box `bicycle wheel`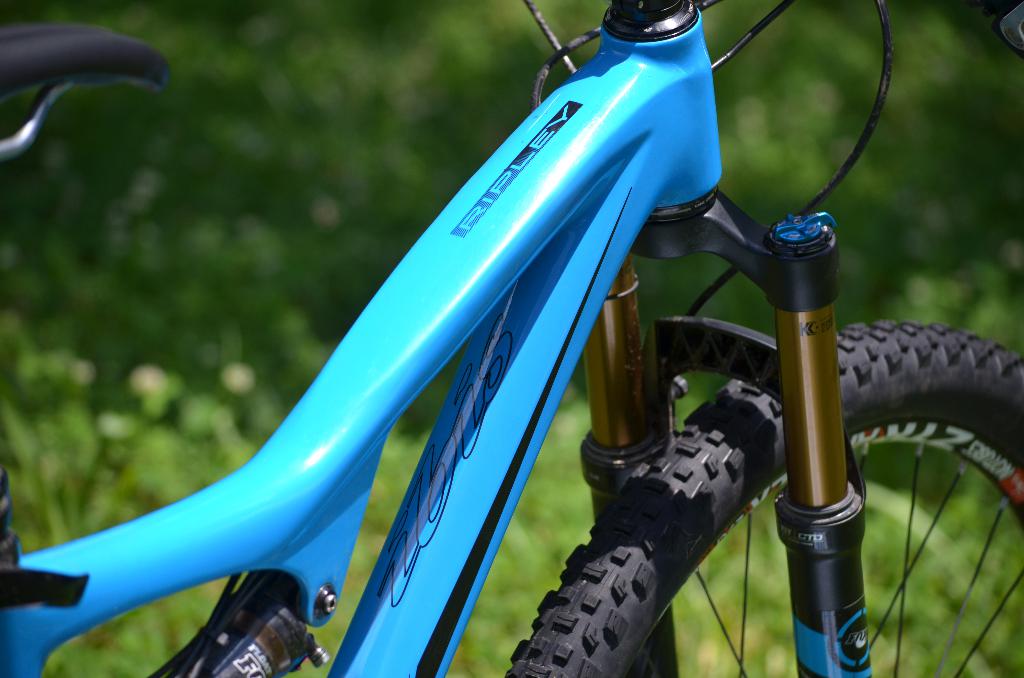
select_region(493, 315, 1023, 677)
